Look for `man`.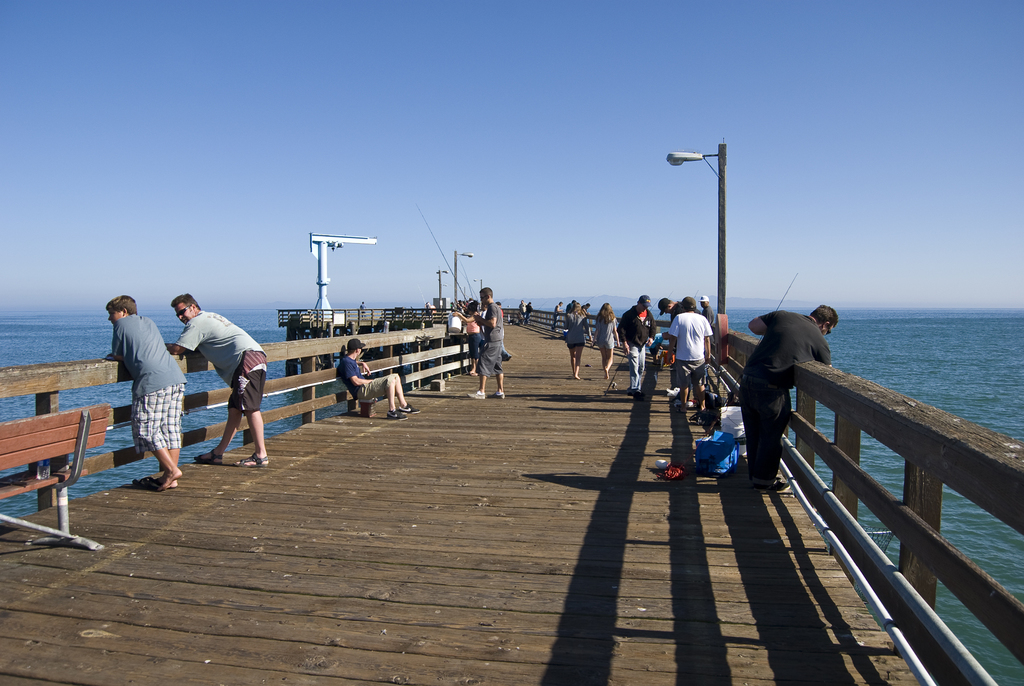
Found: detection(656, 295, 682, 328).
